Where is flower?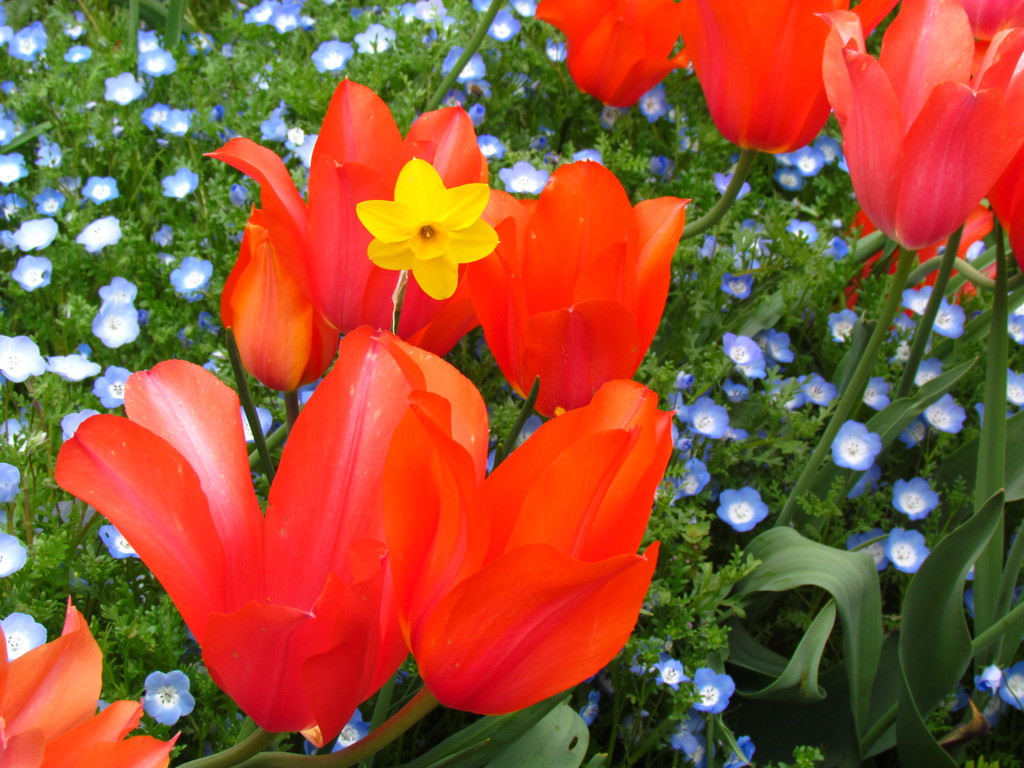
box=[636, 79, 673, 122].
